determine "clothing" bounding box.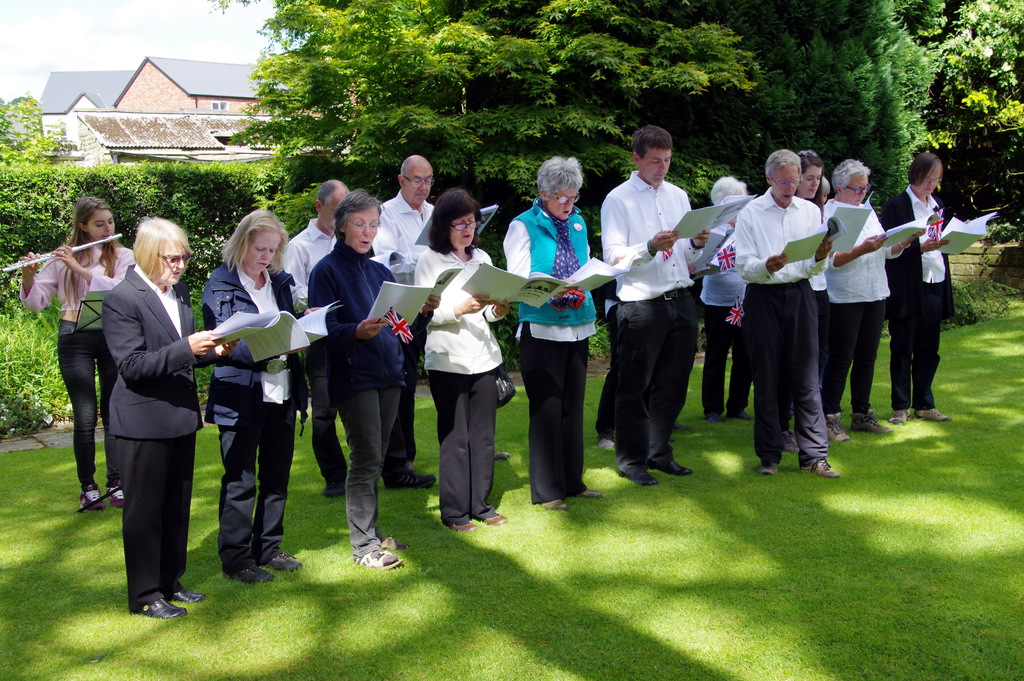
Determined: pyautogui.locateOnScreen(739, 182, 831, 471).
